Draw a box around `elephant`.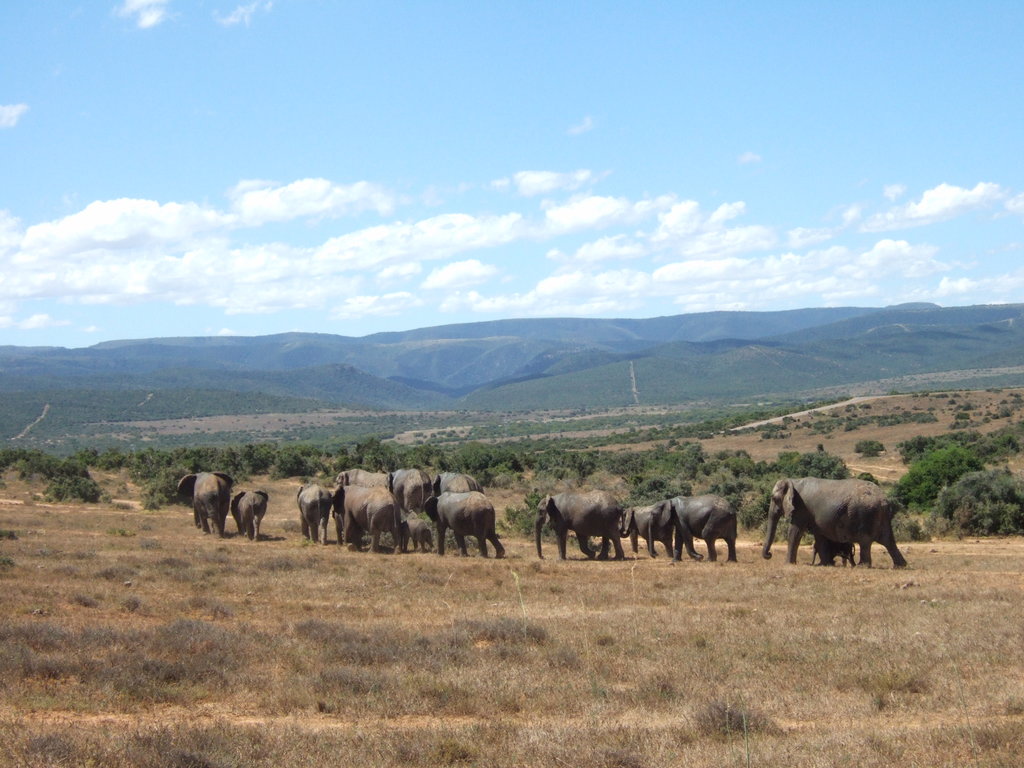
[x1=387, y1=466, x2=422, y2=512].
